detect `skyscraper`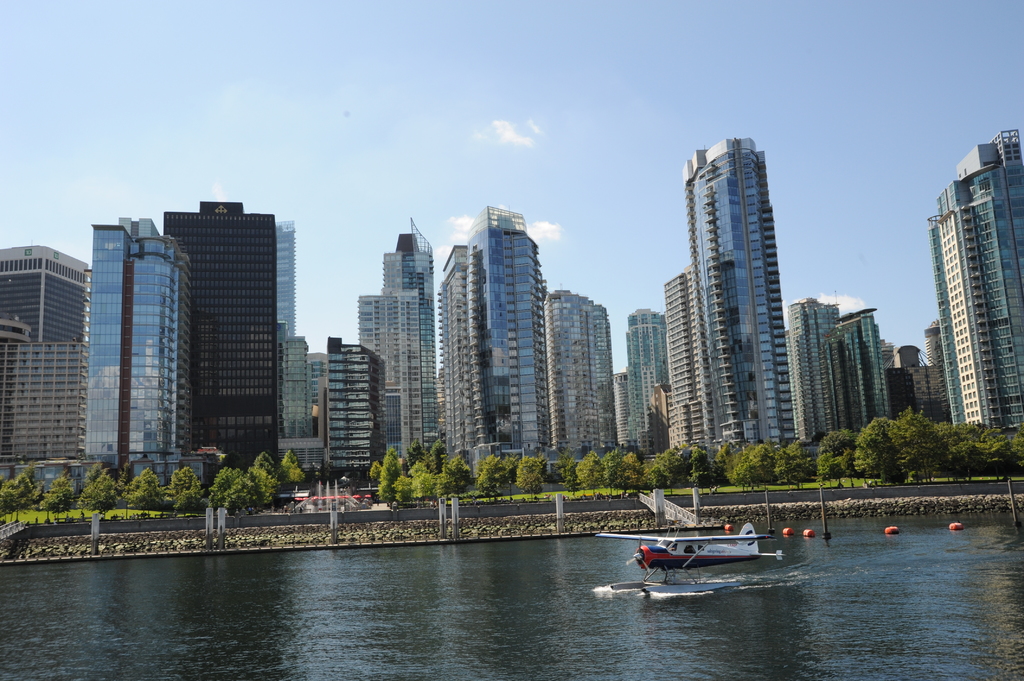
detection(356, 224, 462, 470)
